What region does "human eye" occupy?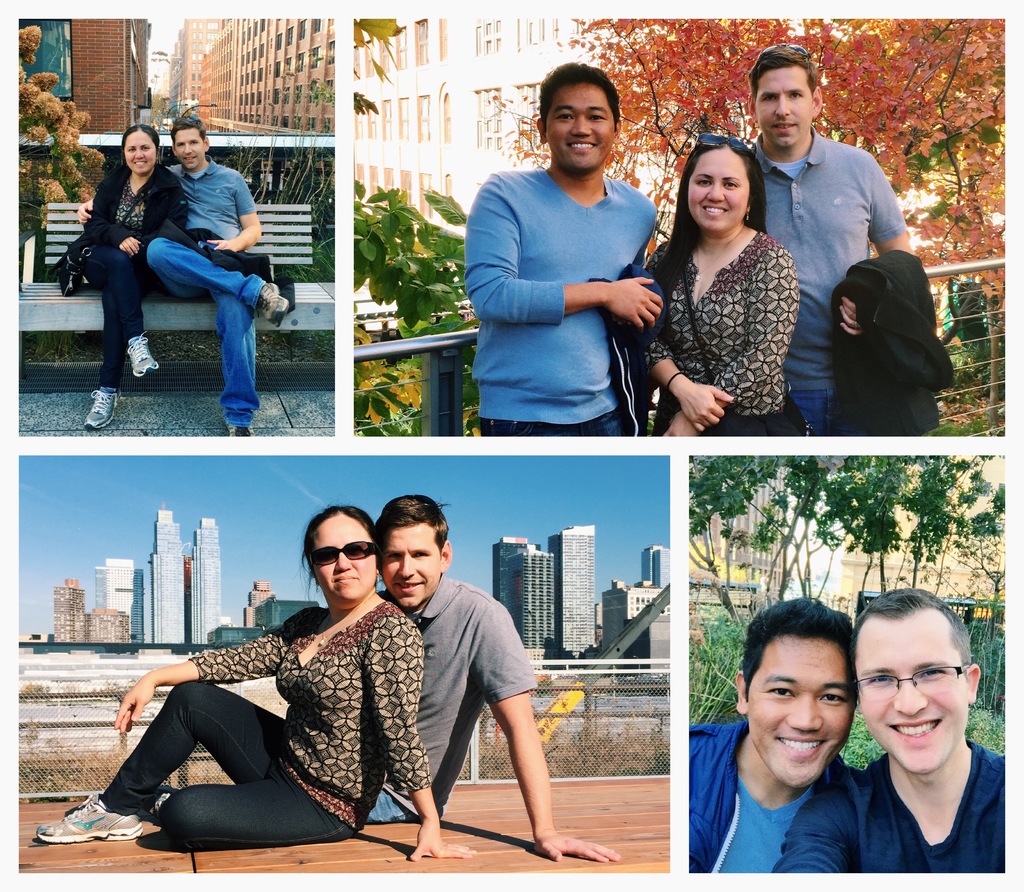
bbox=[759, 91, 776, 106].
